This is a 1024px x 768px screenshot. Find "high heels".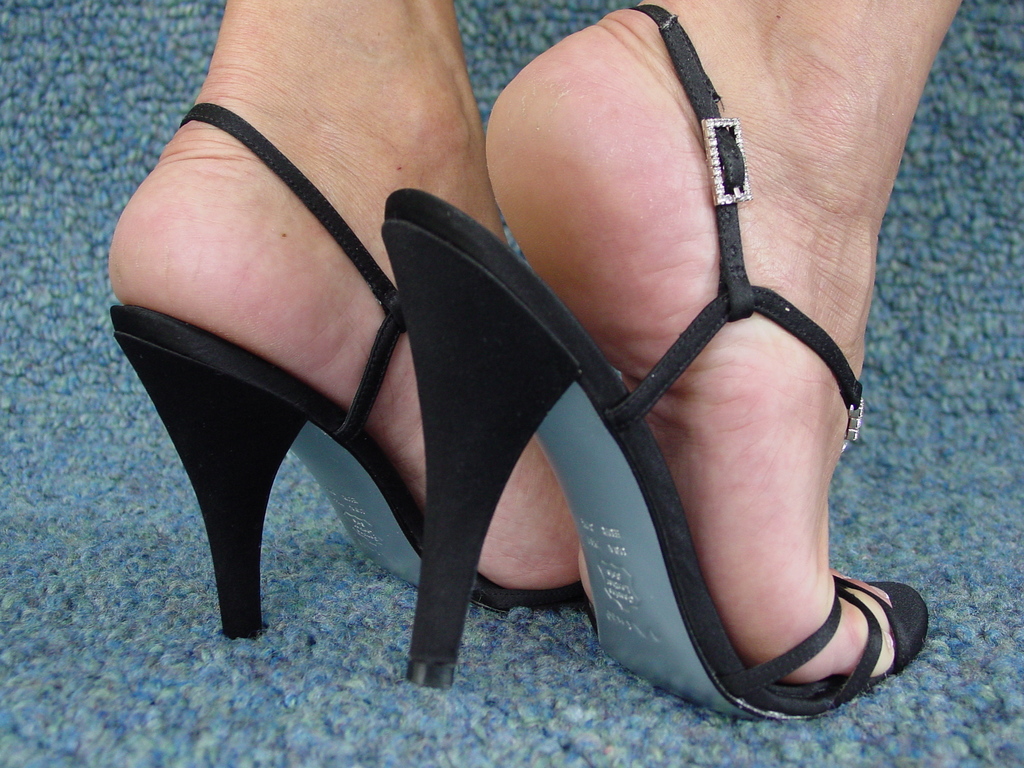
Bounding box: box=[112, 104, 588, 639].
